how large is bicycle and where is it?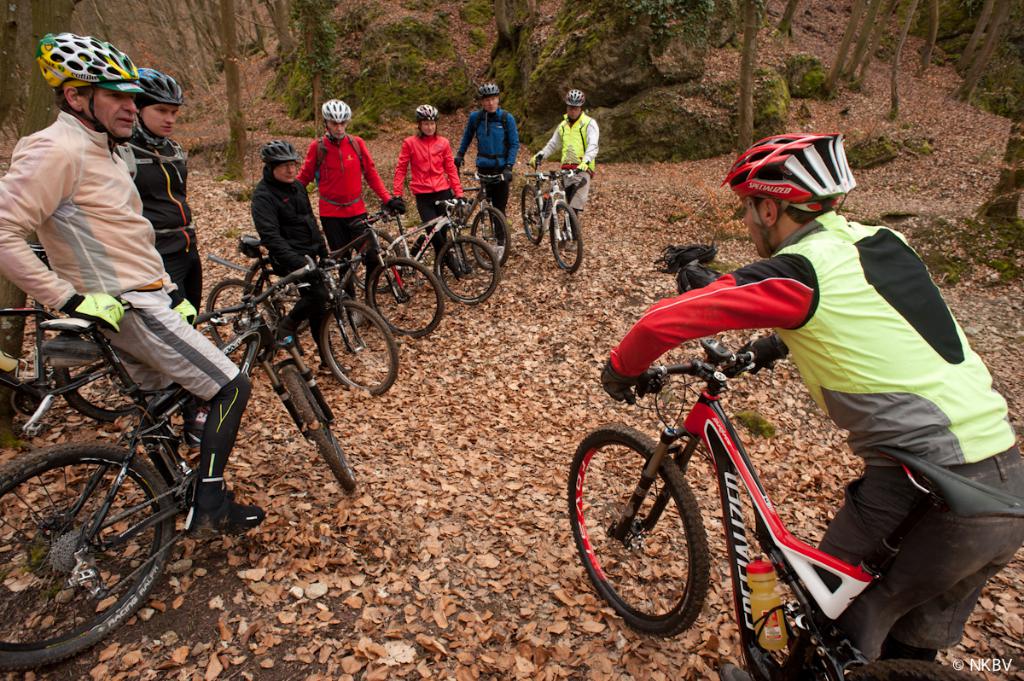
Bounding box: box(562, 342, 952, 639).
